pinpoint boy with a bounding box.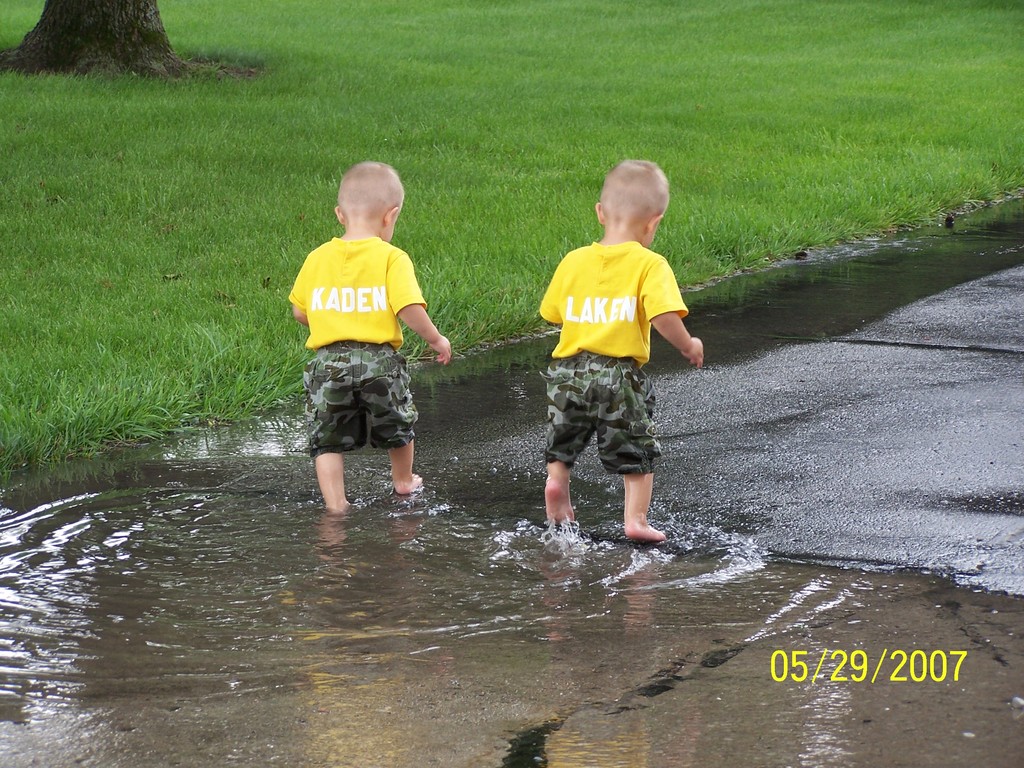
(514,168,710,559).
